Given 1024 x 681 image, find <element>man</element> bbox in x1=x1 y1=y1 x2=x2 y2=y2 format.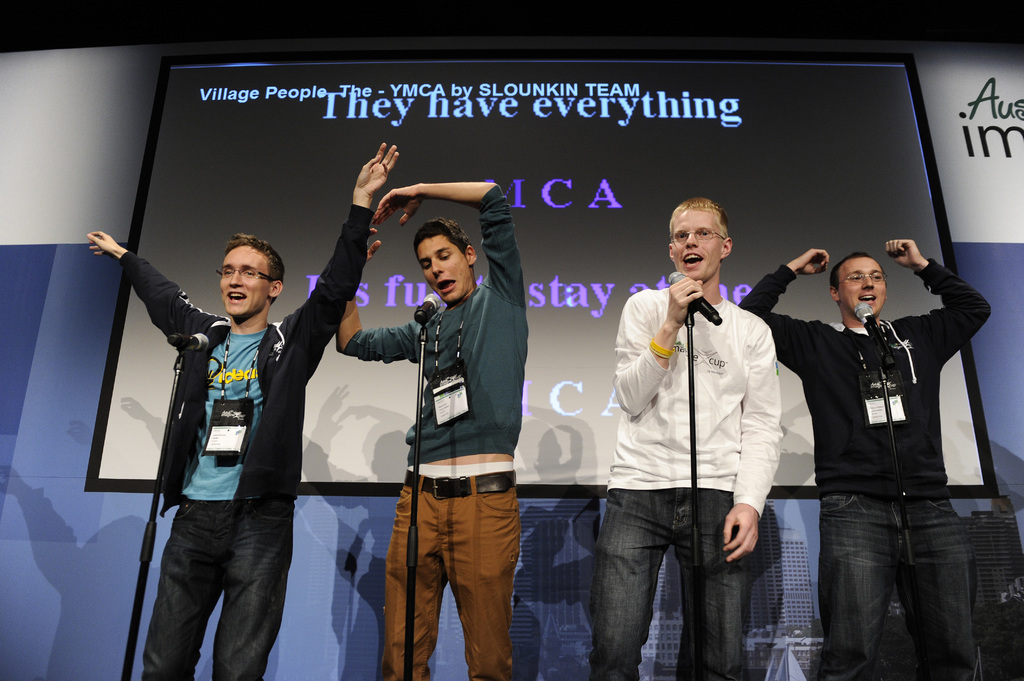
x1=332 y1=177 x2=530 y2=680.
